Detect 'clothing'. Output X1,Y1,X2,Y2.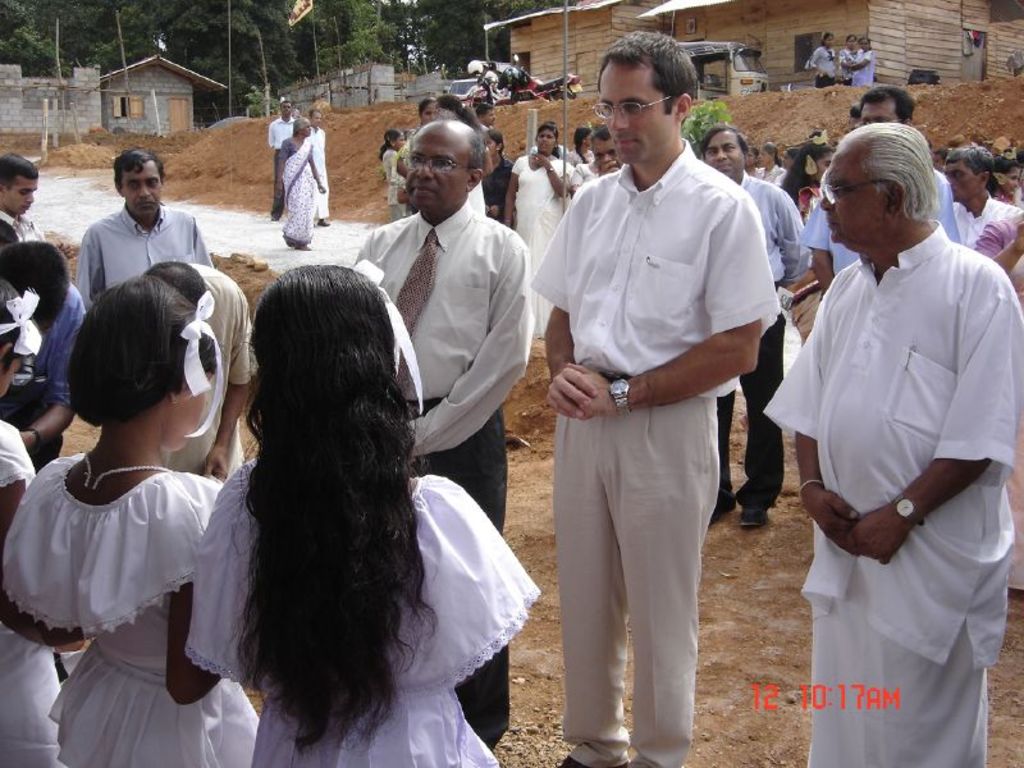
0,207,49,251.
